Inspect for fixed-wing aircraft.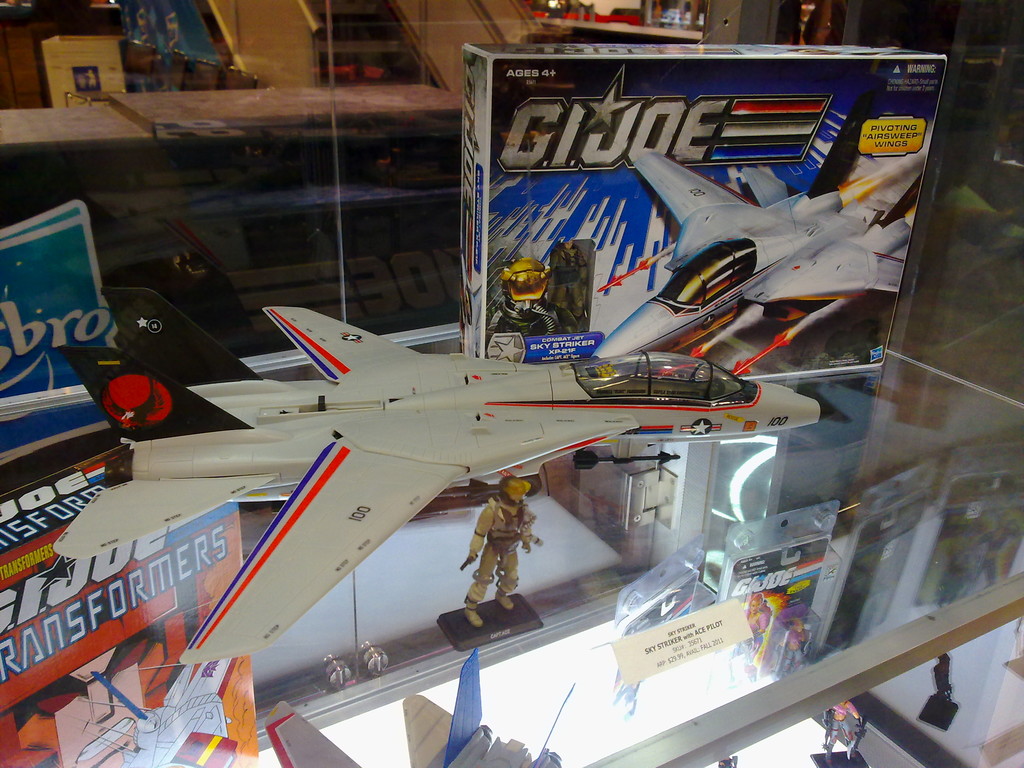
Inspection: (52, 305, 821, 670).
